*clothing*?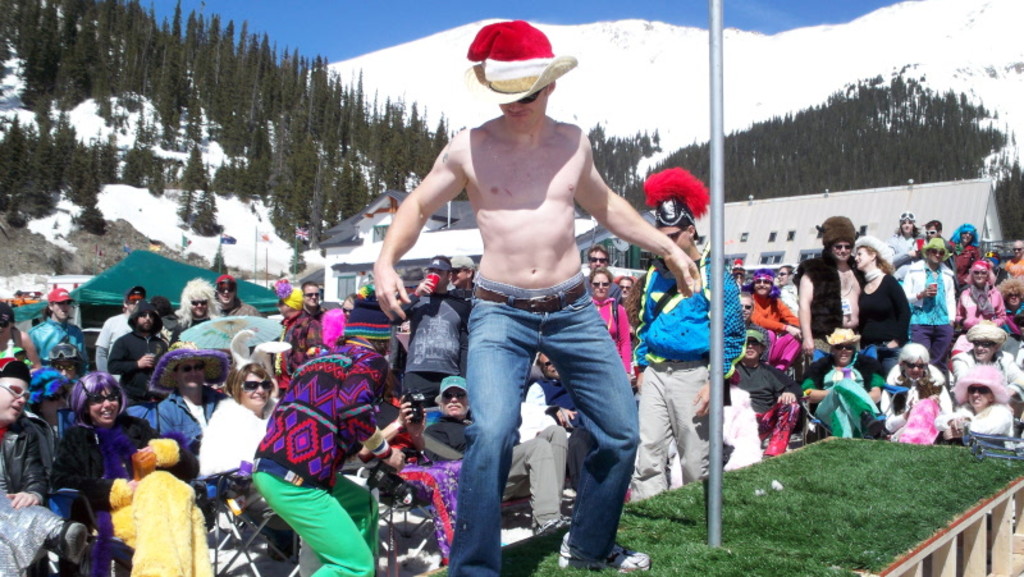
bbox=[800, 260, 865, 340]
